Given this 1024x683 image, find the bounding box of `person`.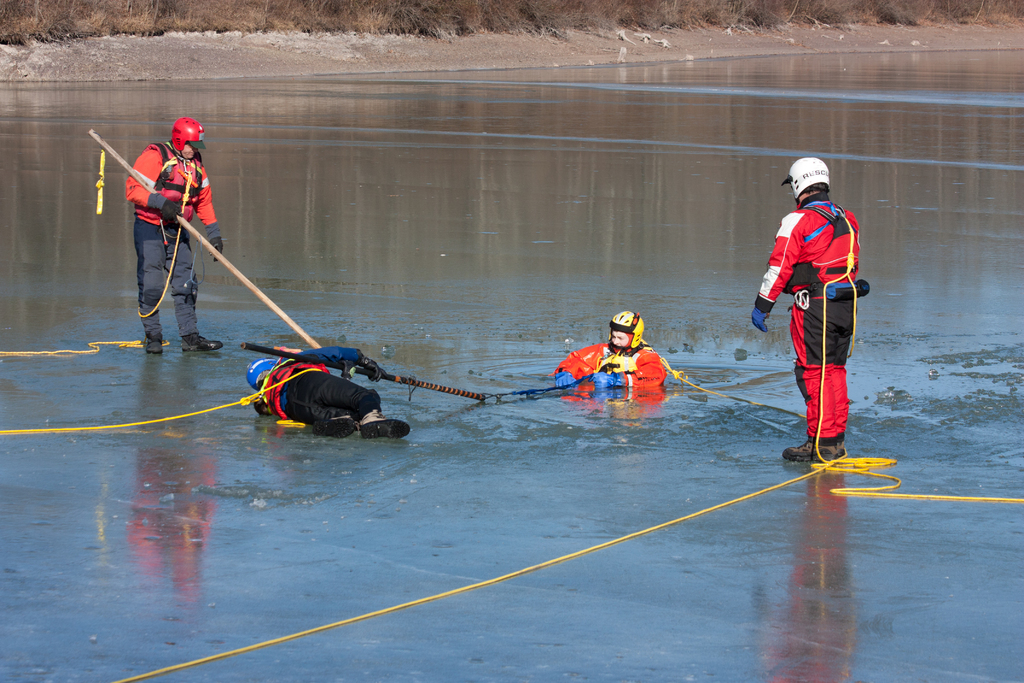
detection(552, 311, 672, 391).
